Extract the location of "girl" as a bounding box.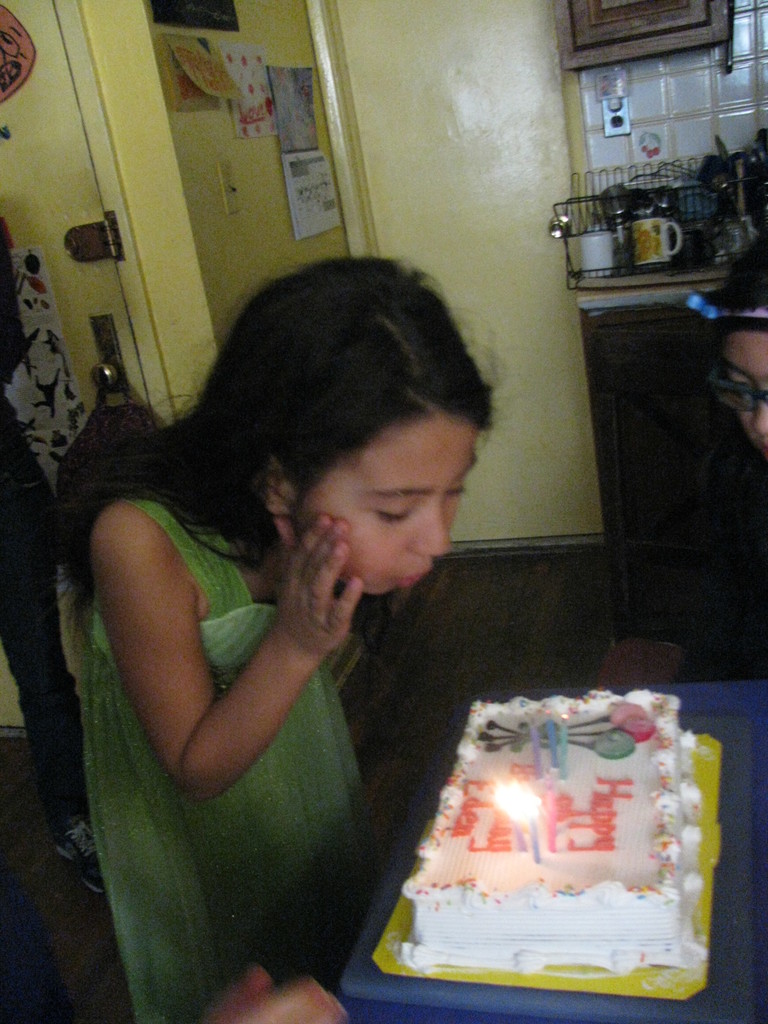
detection(54, 249, 492, 1023).
